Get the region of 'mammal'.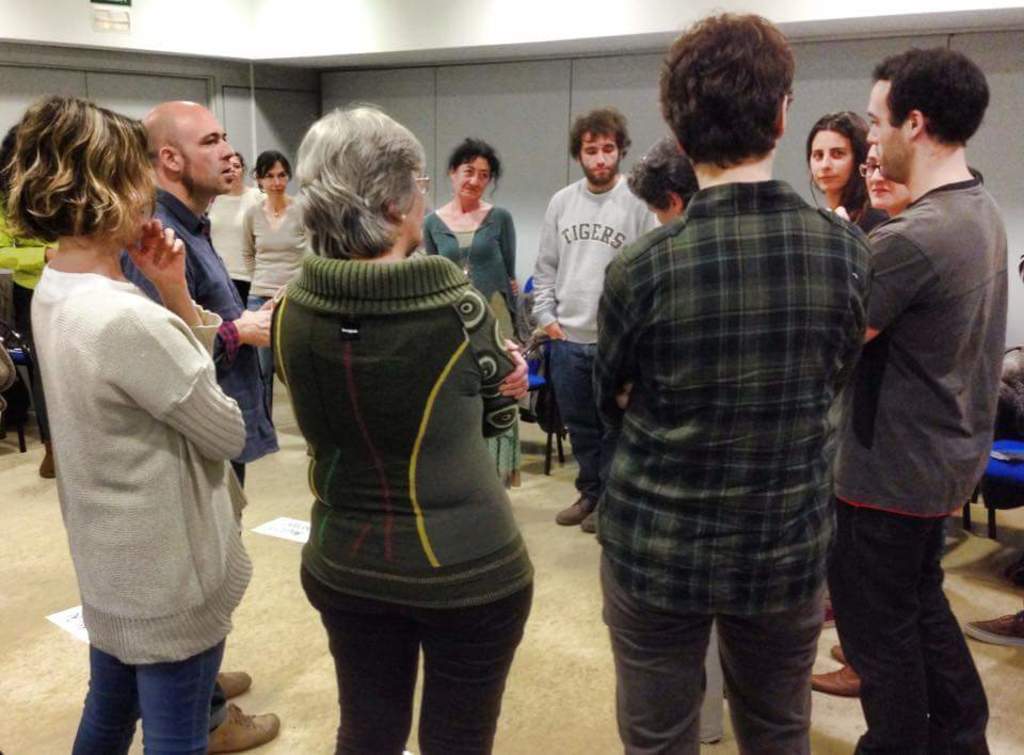
bbox(0, 91, 245, 754).
